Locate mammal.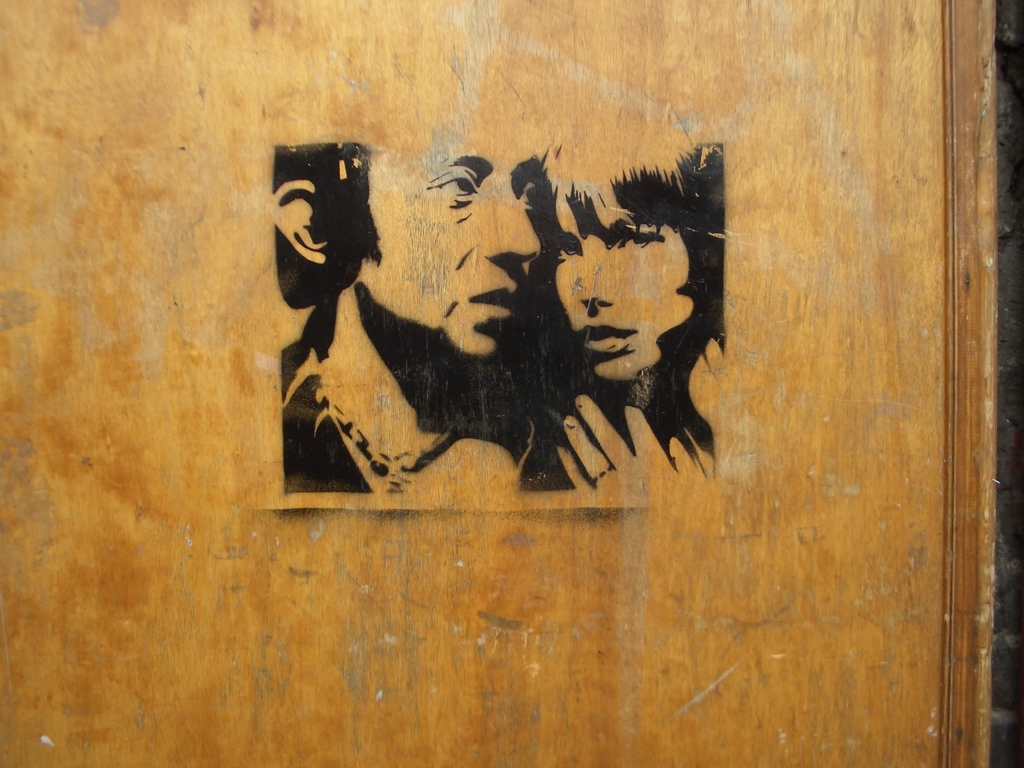
Bounding box: bbox=(520, 178, 733, 475).
